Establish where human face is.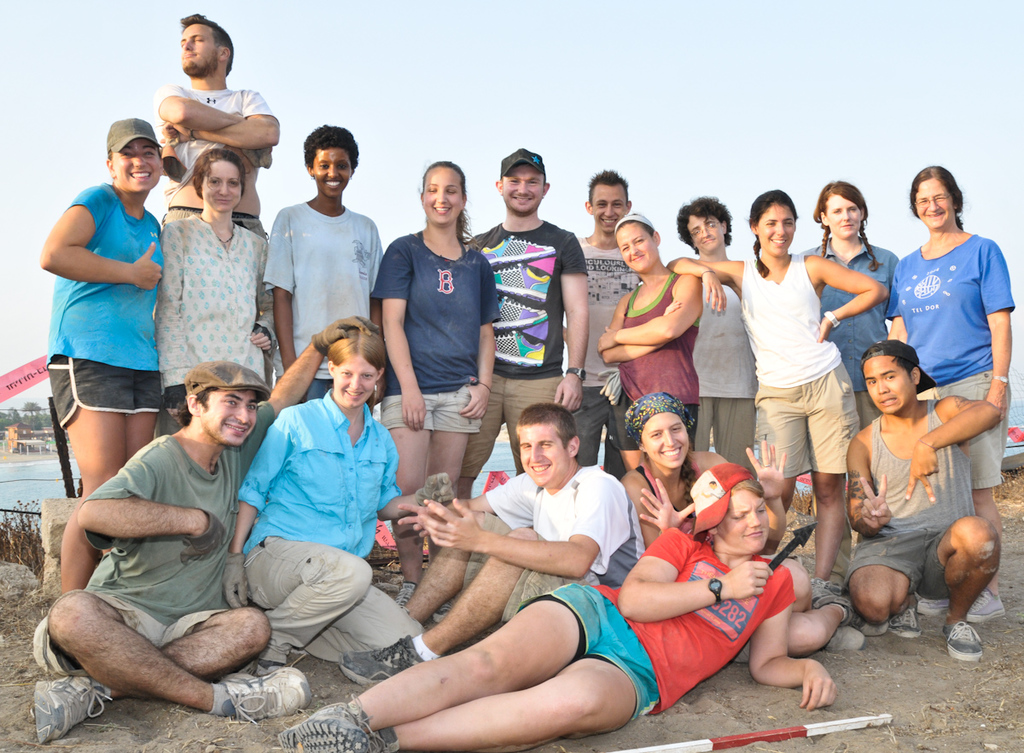
Established at pyautogui.locateOnScreen(179, 22, 218, 74).
